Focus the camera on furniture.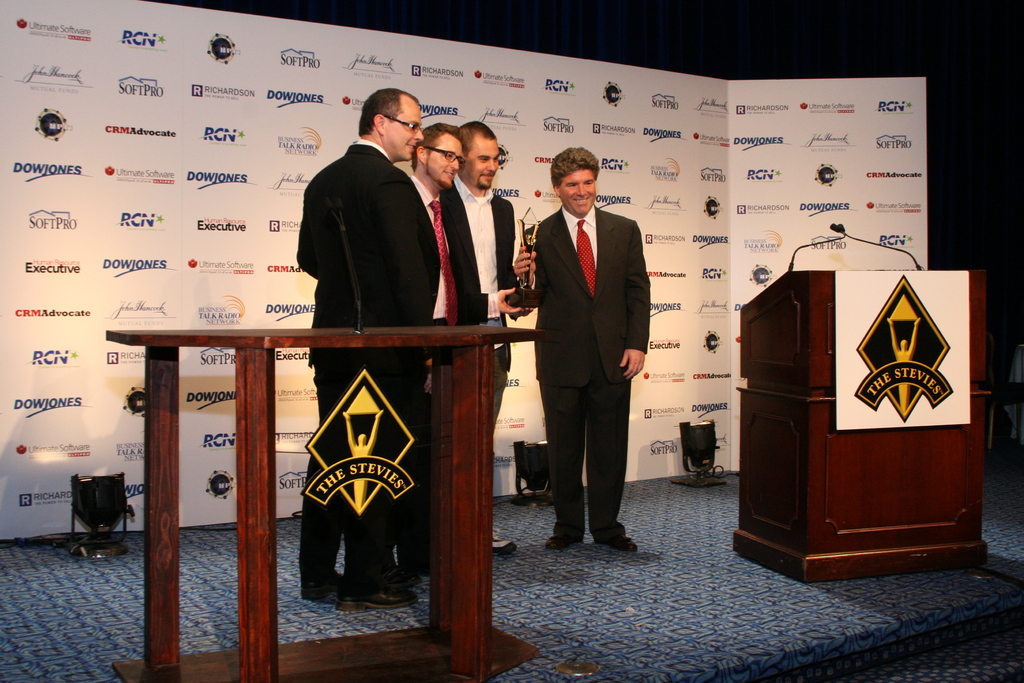
Focus region: <region>732, 268, 993, 584</region>.
